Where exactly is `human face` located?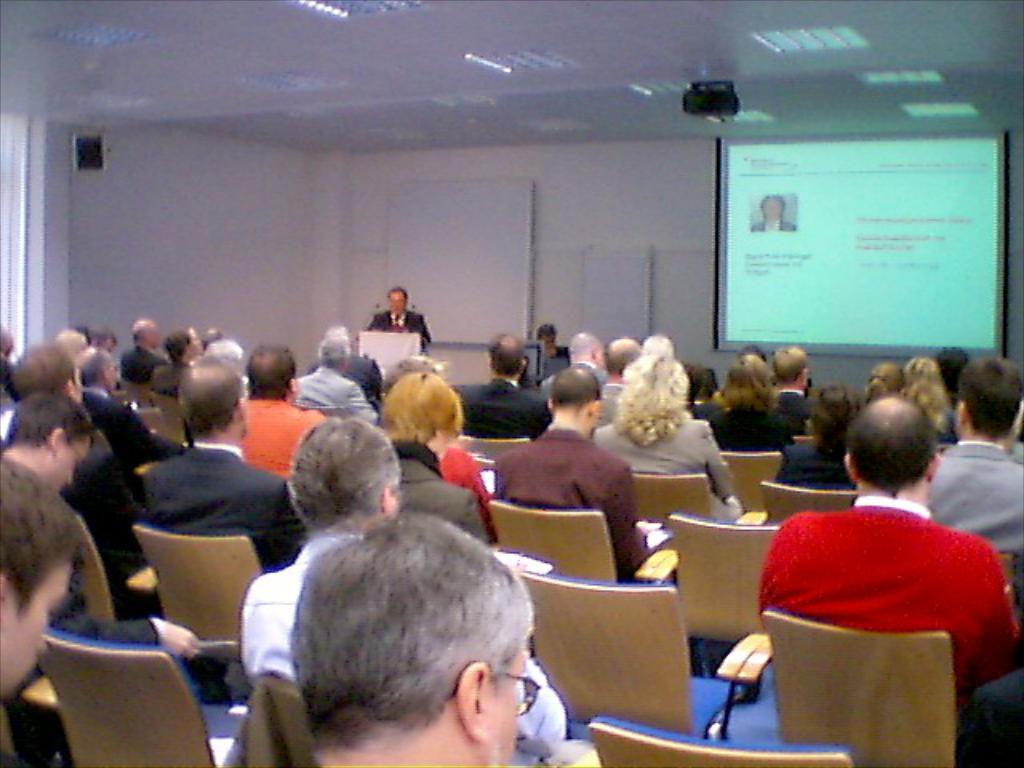
Its bounding box is bbox(149, 326, 162, 346).
